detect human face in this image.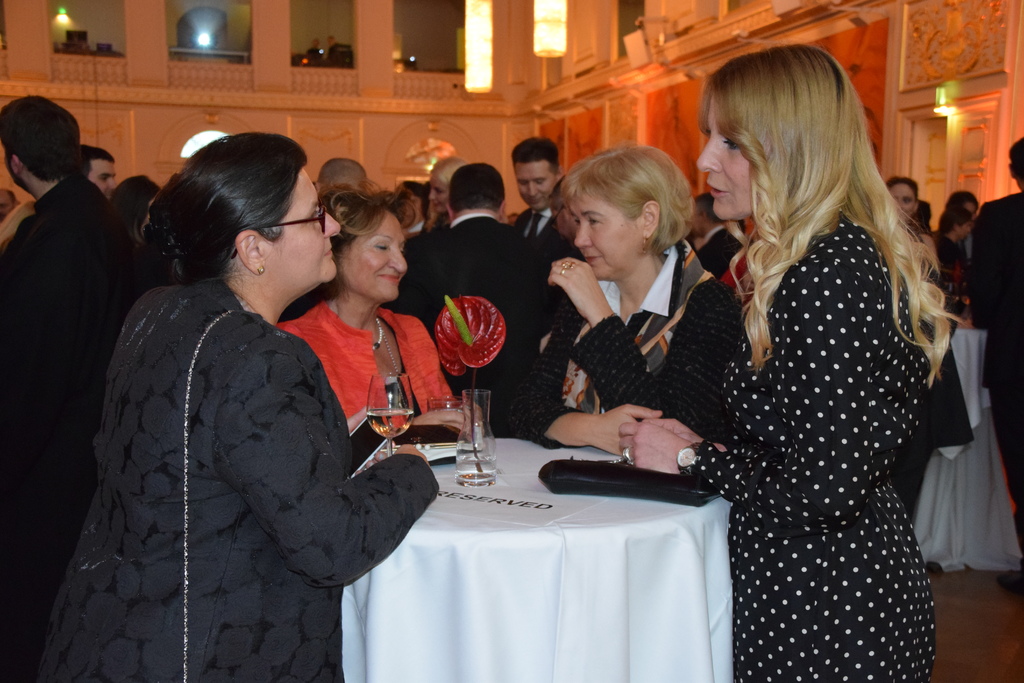
Detection: 695, 105, 758, 222.
